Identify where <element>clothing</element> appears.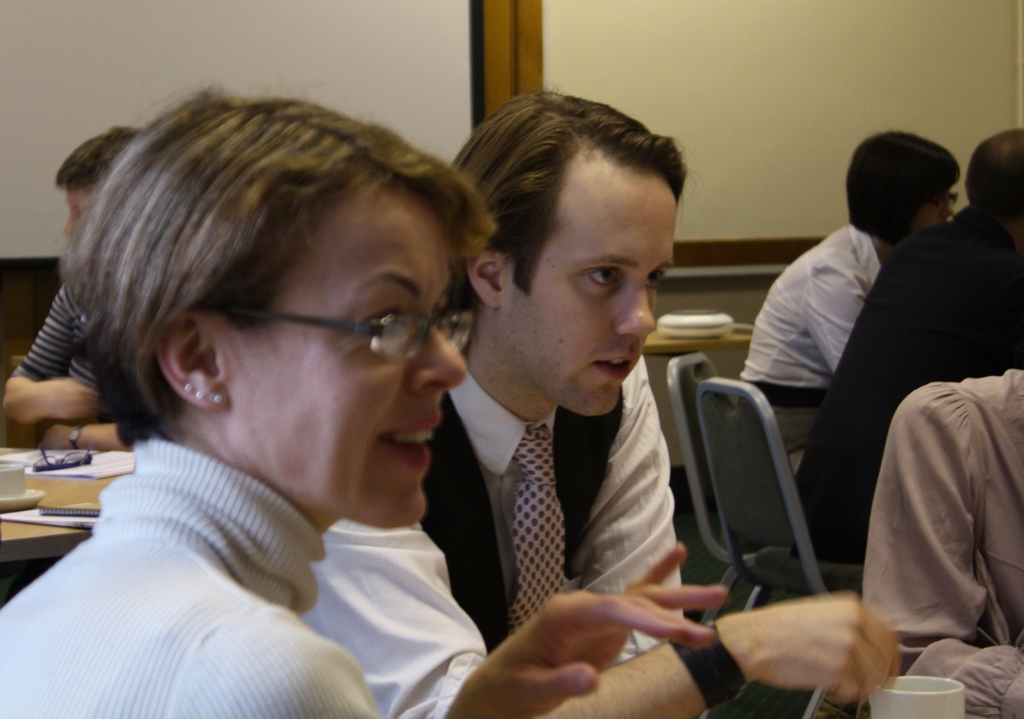
Appears at {"left": 12, "top": 280, "right": 99, "bottom": 388}.
